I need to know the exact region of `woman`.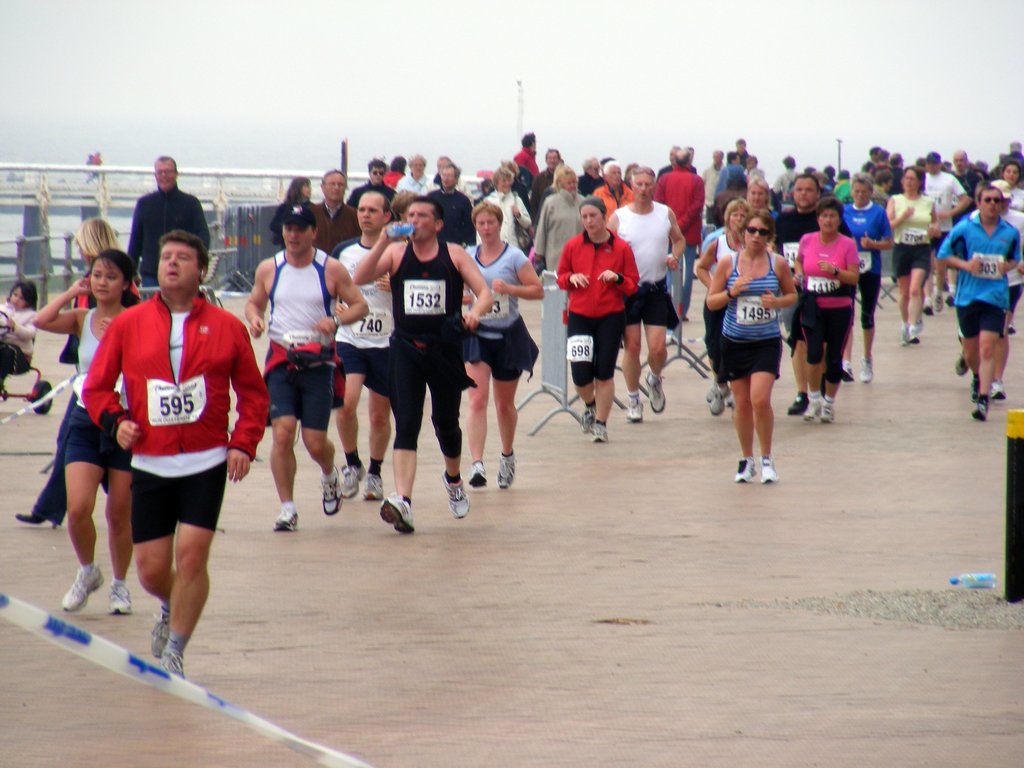
Region: [842,172,894,386].
